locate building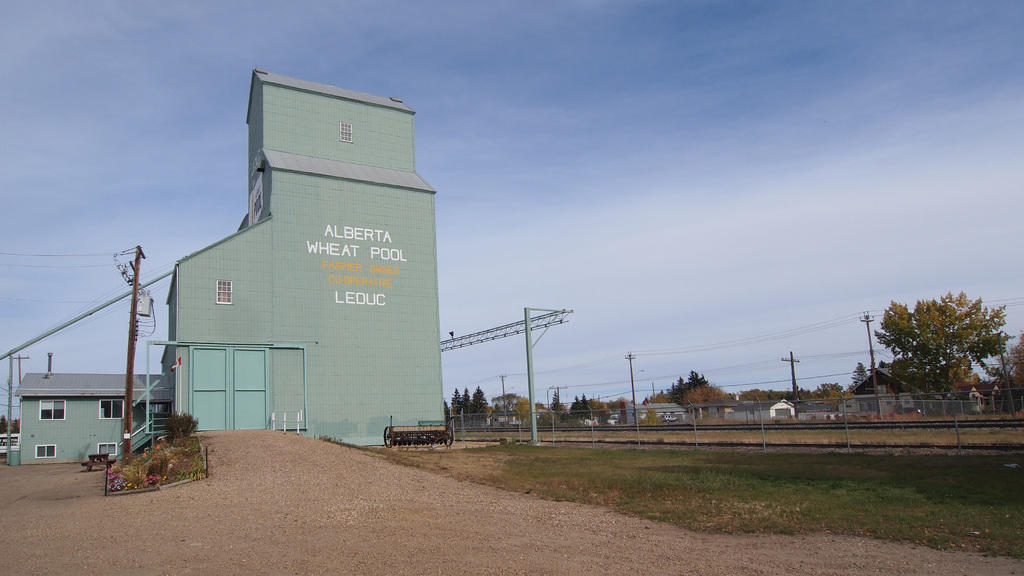
{"left": 18, "top": 64, "right": 431, "bottom": 470}
